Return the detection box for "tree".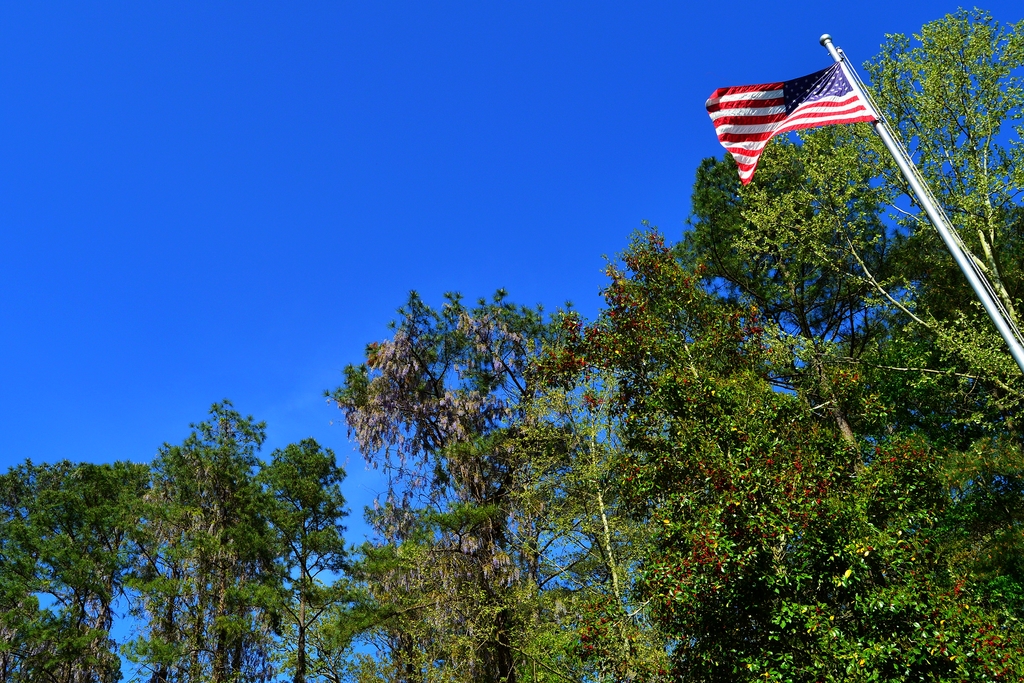
(559, 218, 1023, 682).
